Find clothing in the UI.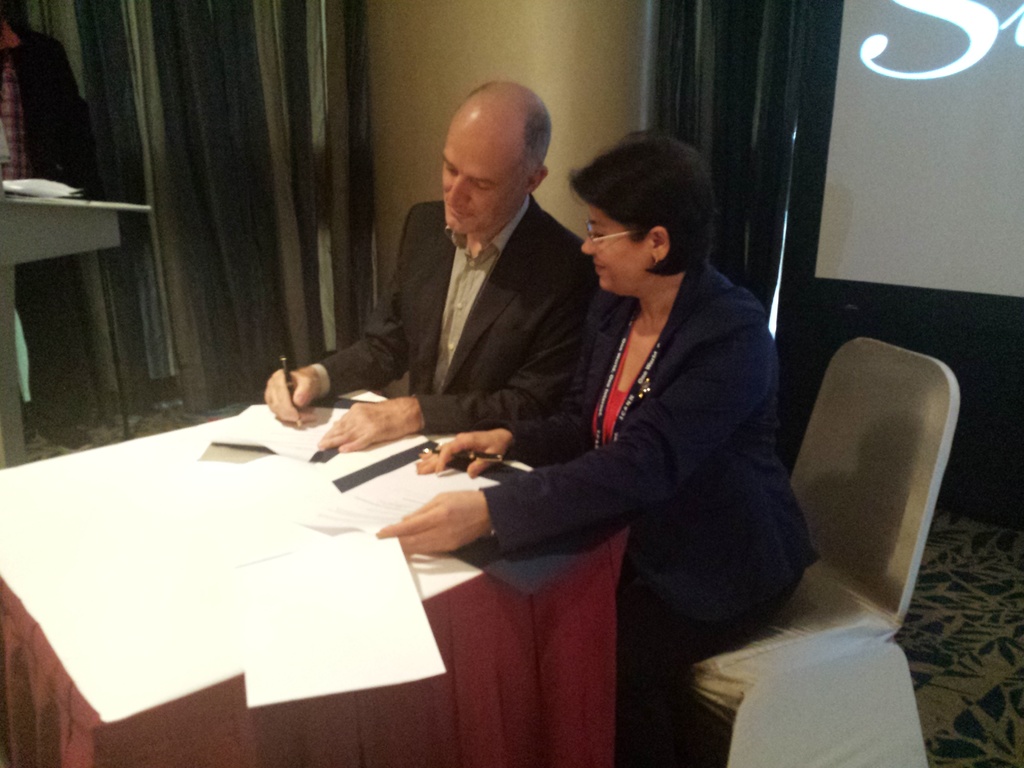
UI element at Rect(479, 200, 823, 702).
